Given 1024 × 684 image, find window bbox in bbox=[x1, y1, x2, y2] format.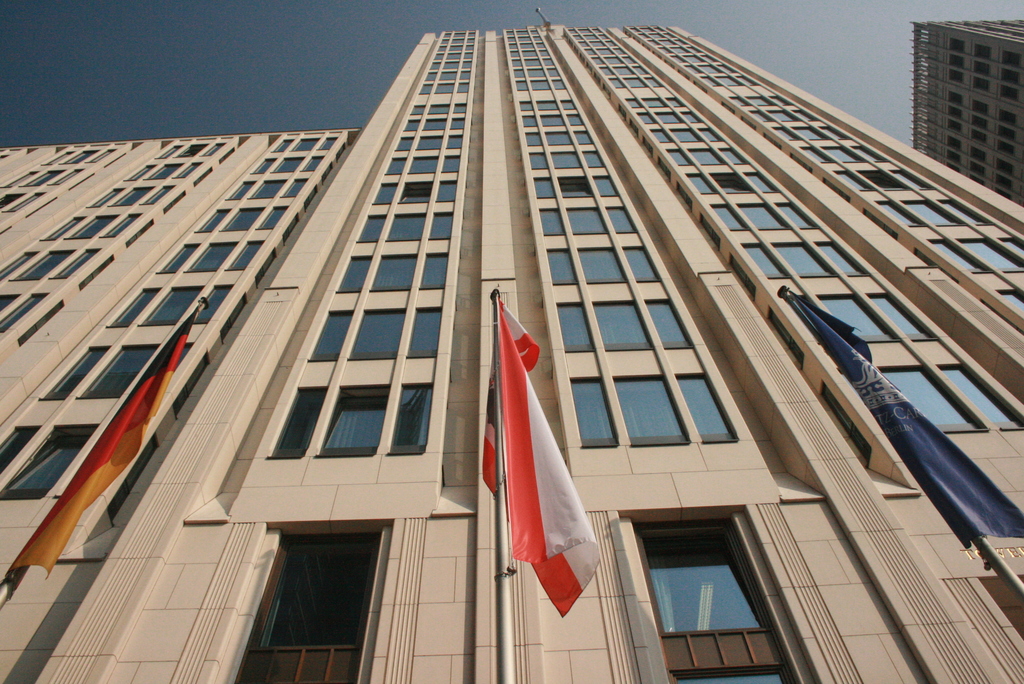
bbox=[397, 179, 433, 207].
